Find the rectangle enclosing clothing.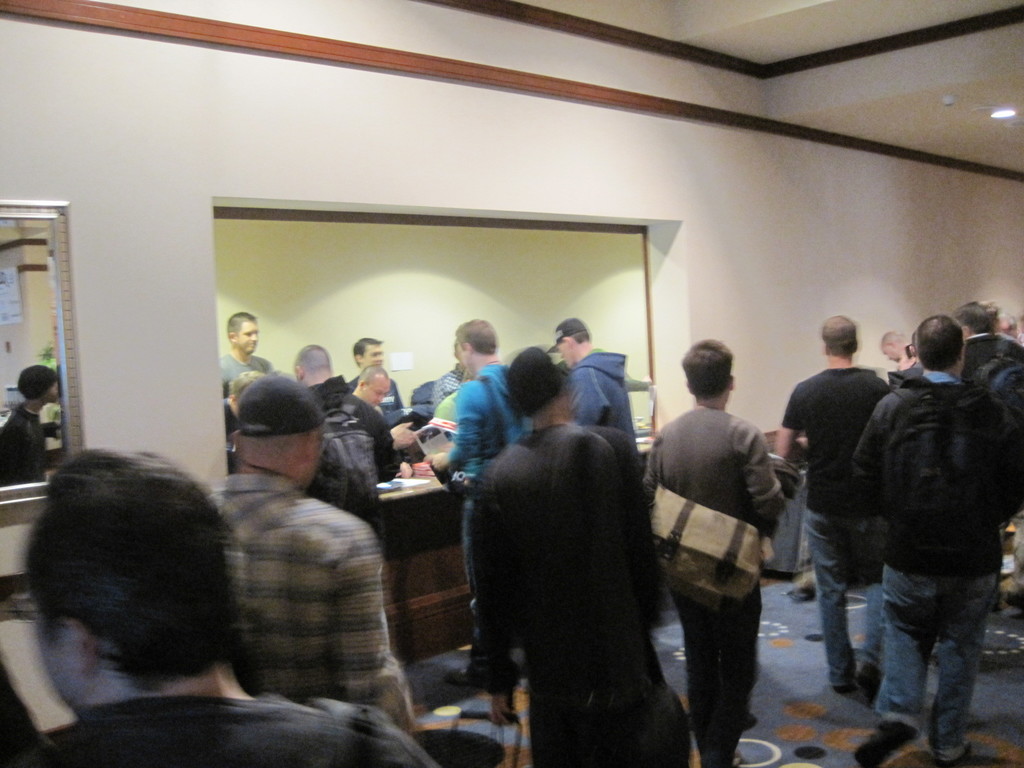
left=847, top=373, right=1023, bottom=762.
